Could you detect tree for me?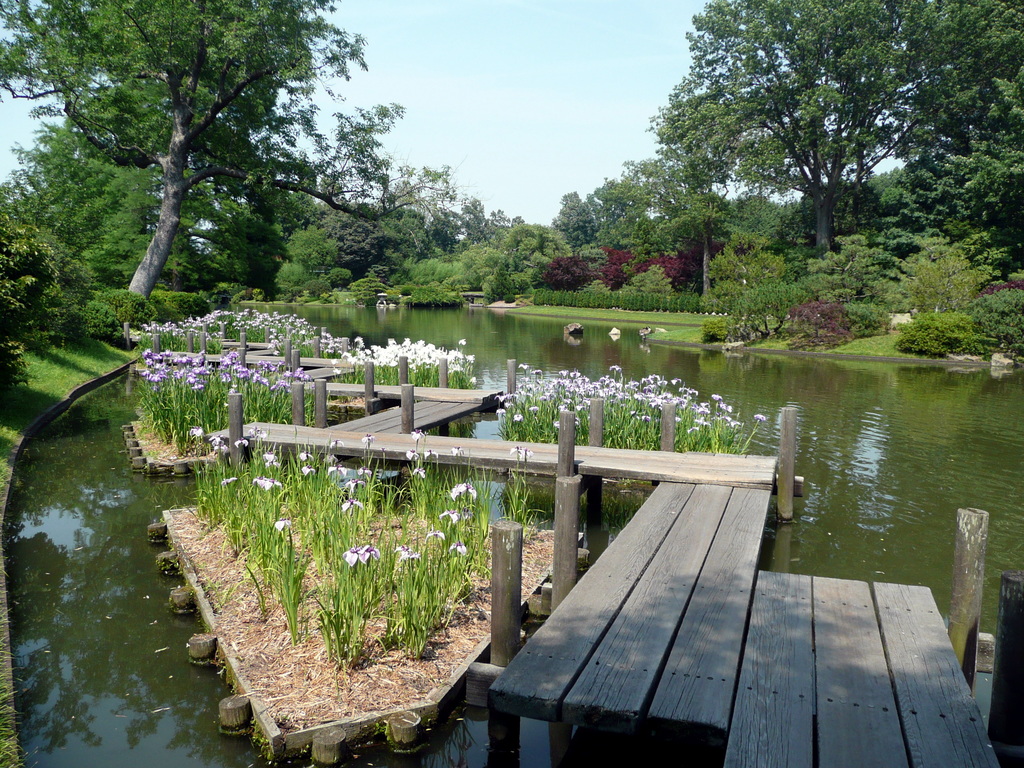
Detection result: select_region(0, 168, 70, 393).
